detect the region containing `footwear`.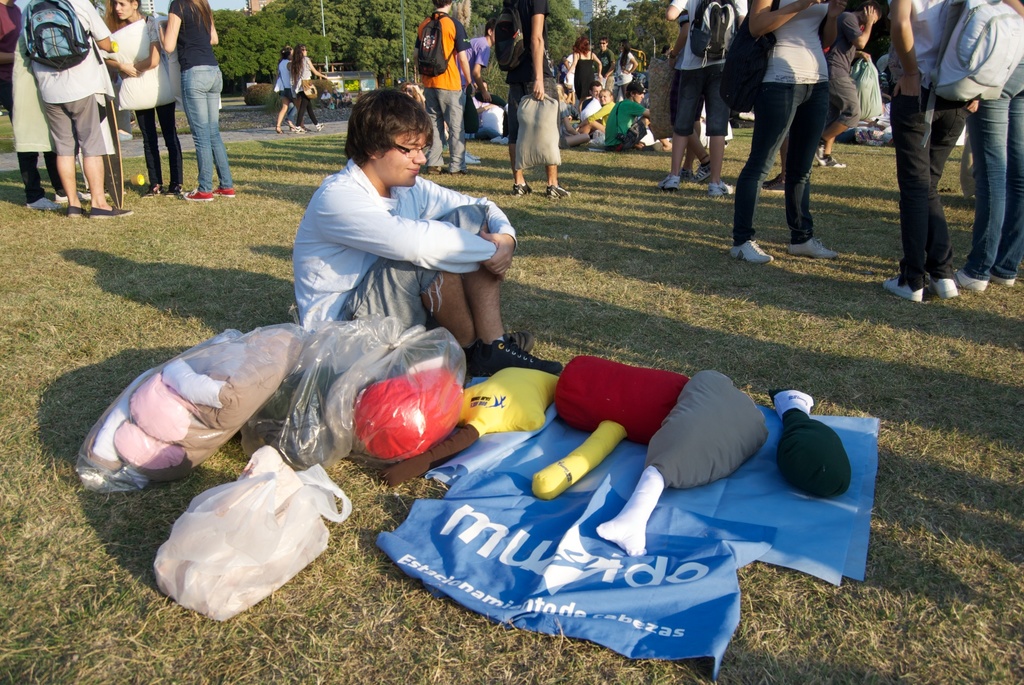
select_region(511, 184, 535, 195).
